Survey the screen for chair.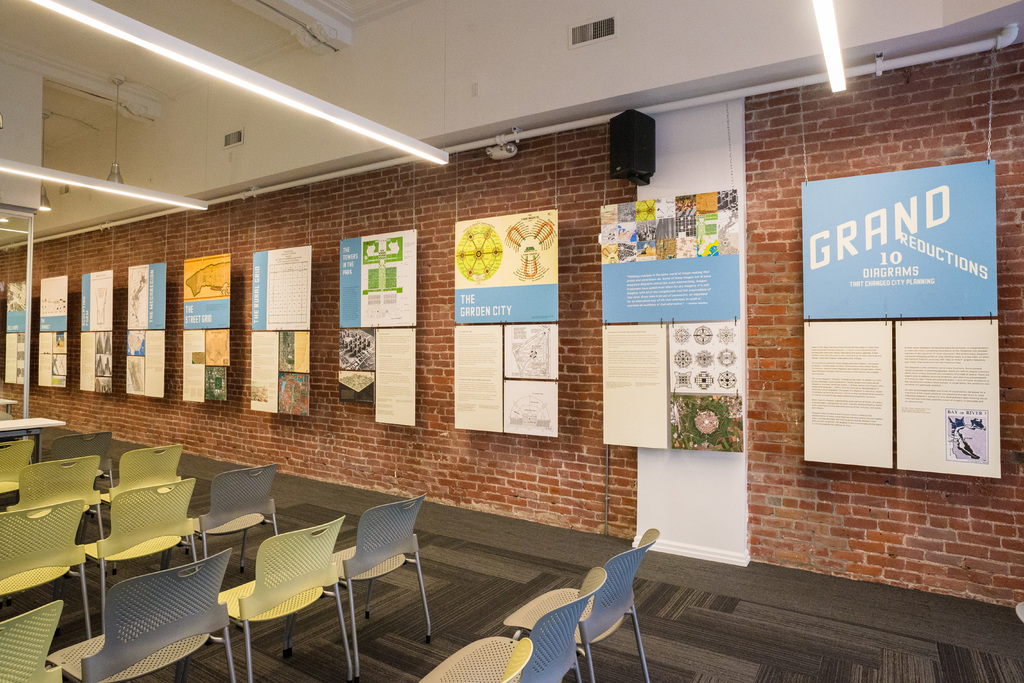
Survey found: <box>90,446,189,569</box>.
